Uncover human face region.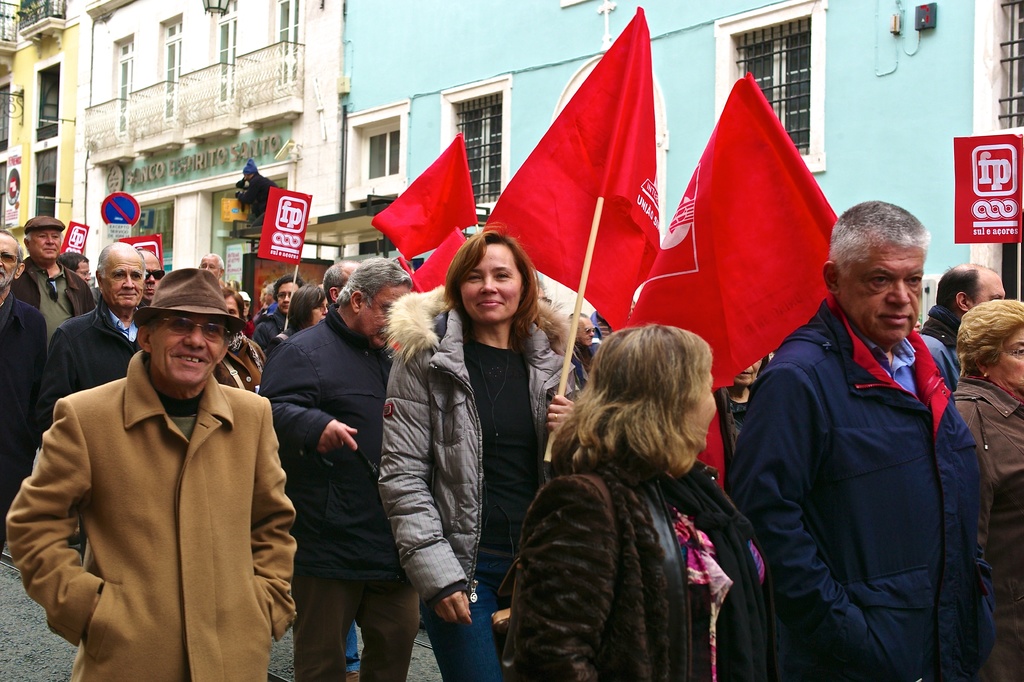
Uncovered: region(271, 284, 295, 311).
